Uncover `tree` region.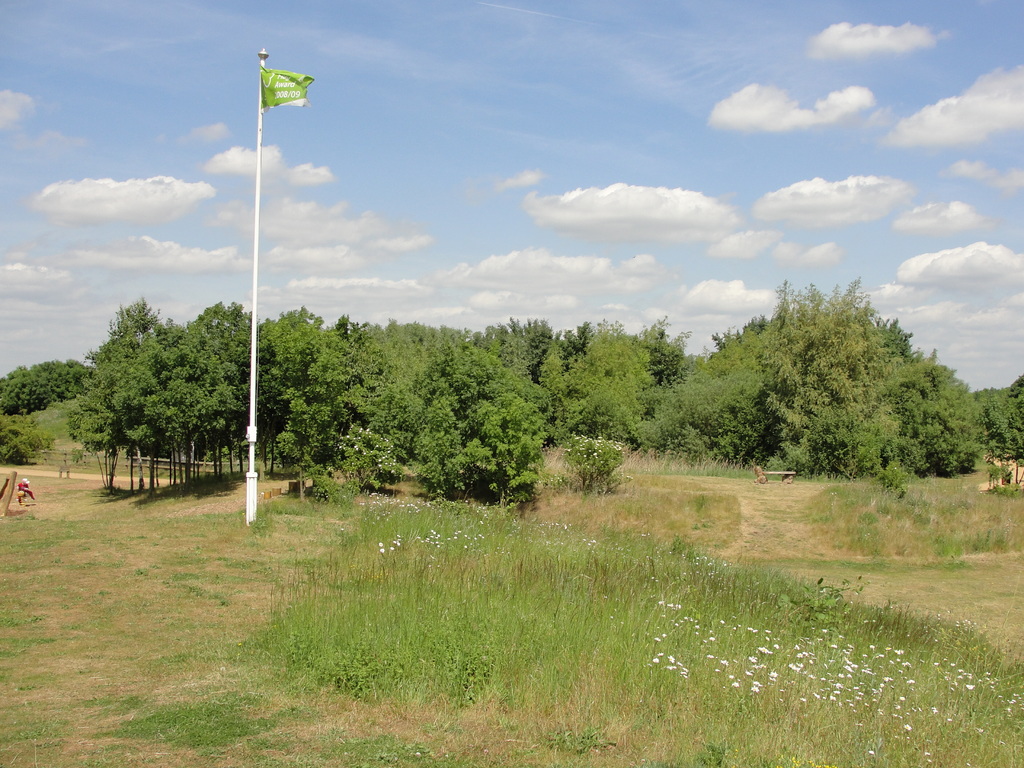
Uncovered: 264/305/354/476.
